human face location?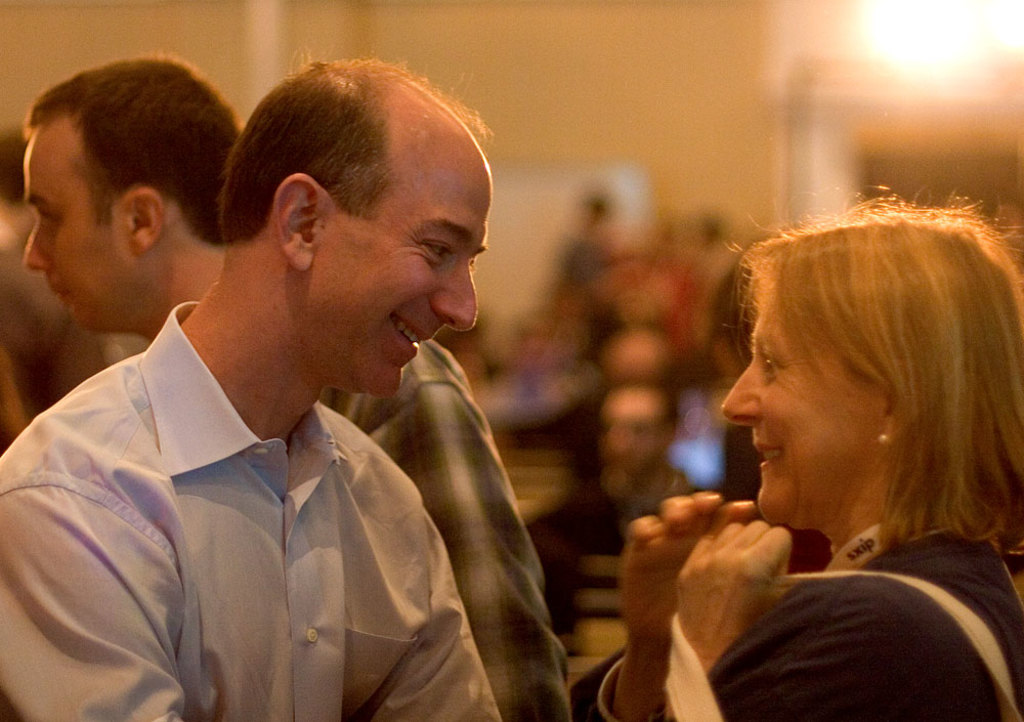
[720, 301, 873, 522]
